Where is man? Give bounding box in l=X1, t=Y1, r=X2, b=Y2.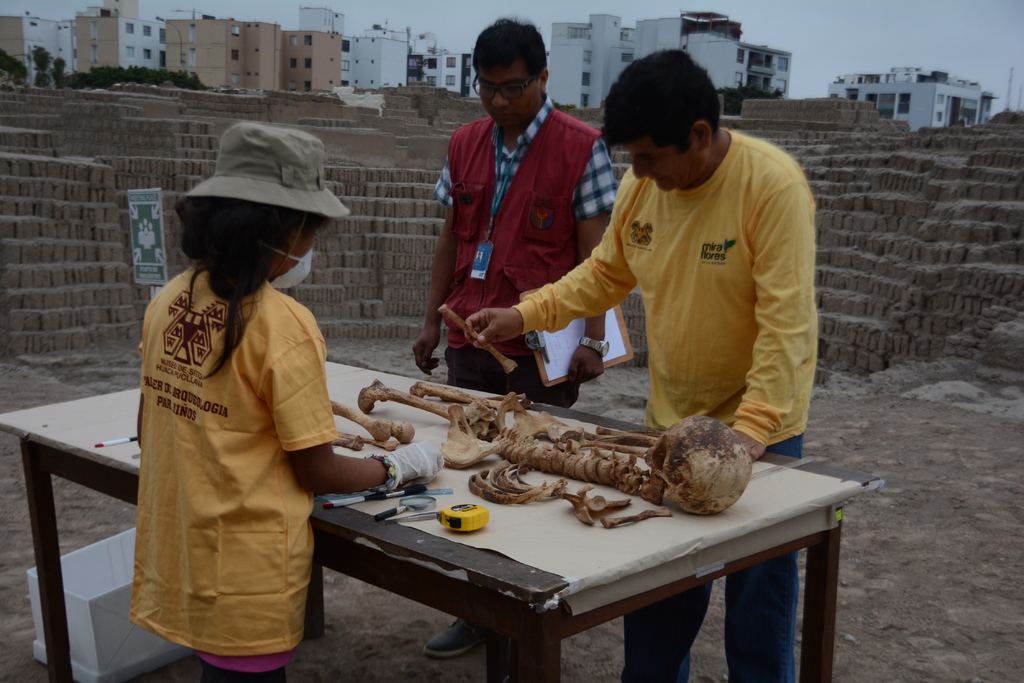
l=461, t=47, r=819, b=682.
